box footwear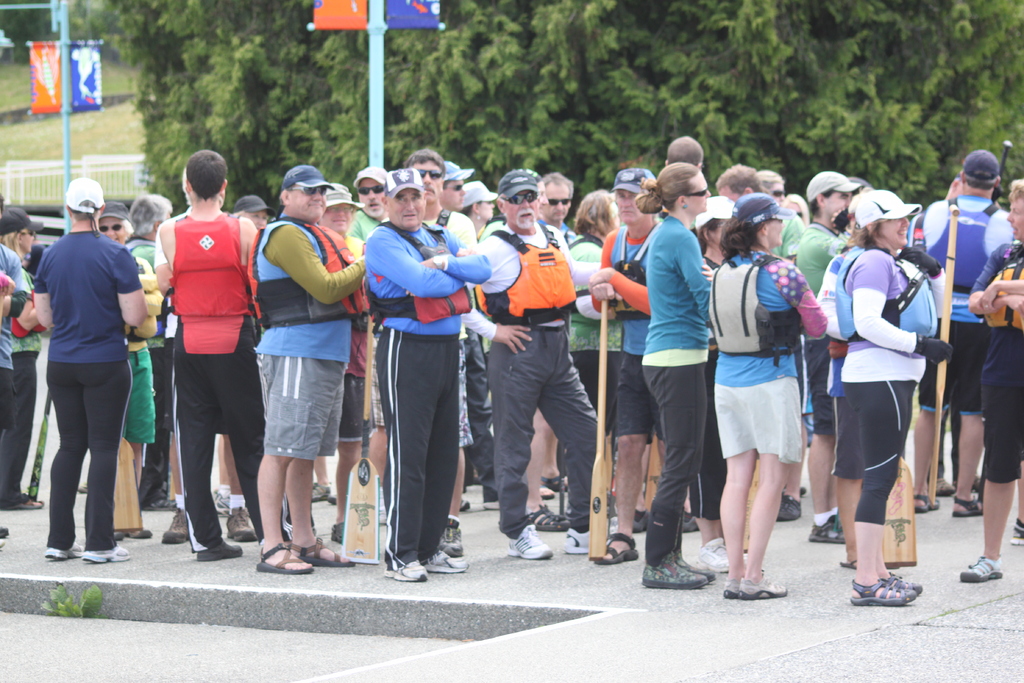
{"left": 281, "top": 538, "right": 356, "bottom": 567}
